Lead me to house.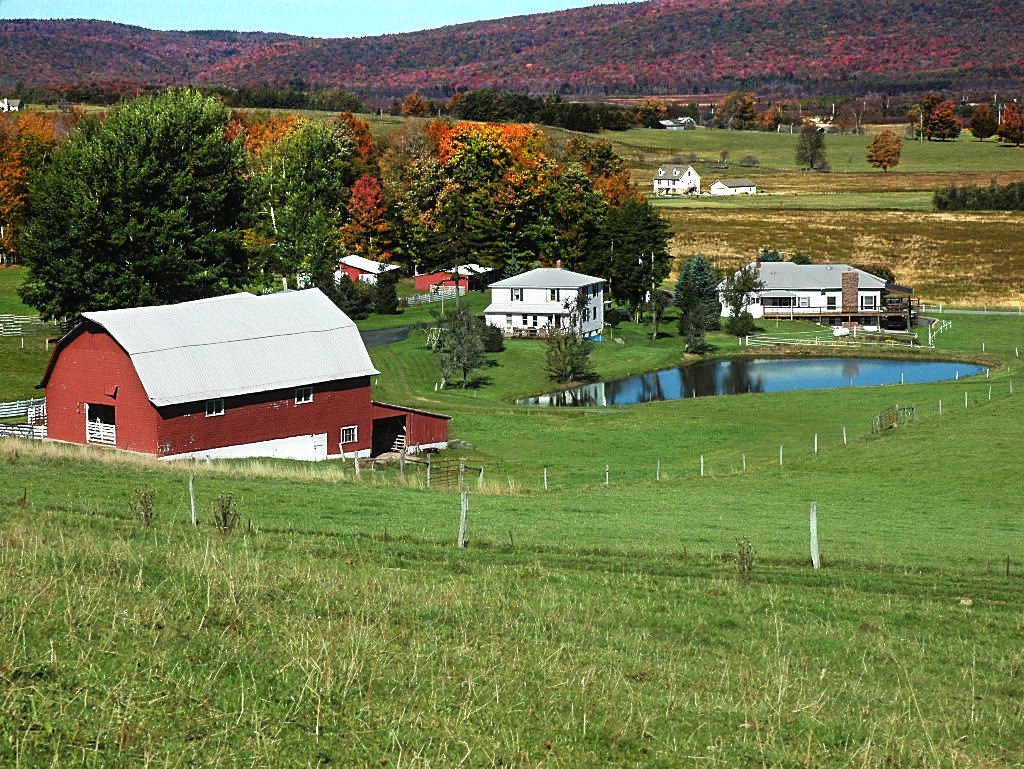
Lead to [712,255,892,320].
